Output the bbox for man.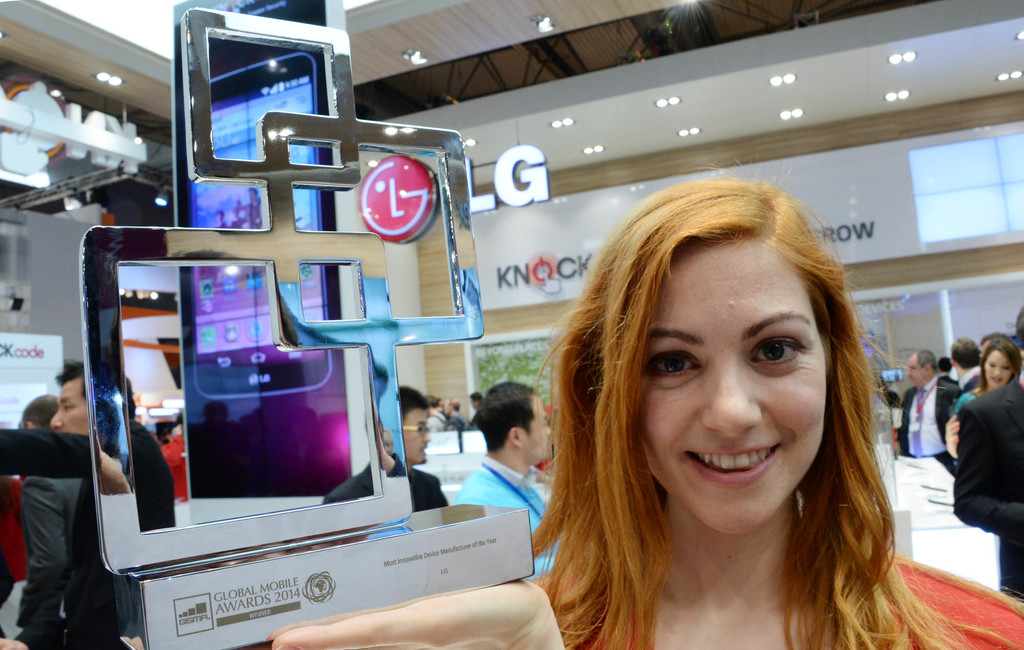
select_region(895, 349, 960, 472).
